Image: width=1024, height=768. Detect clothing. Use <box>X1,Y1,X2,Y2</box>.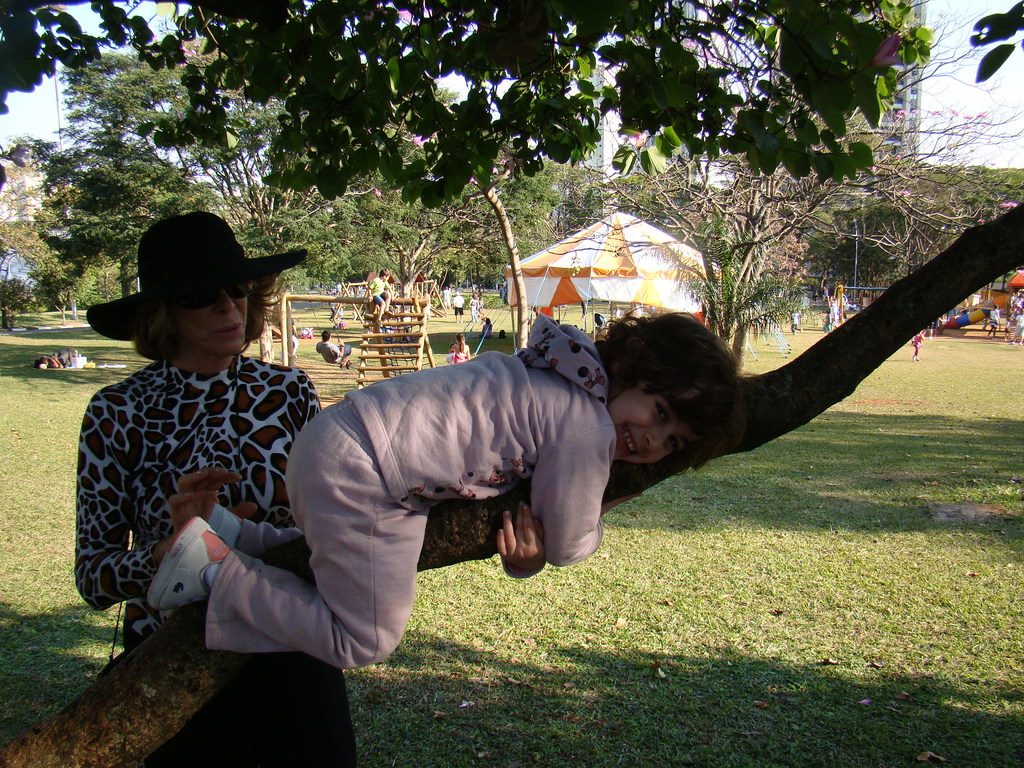
<box>74,360,365,767</box>.
